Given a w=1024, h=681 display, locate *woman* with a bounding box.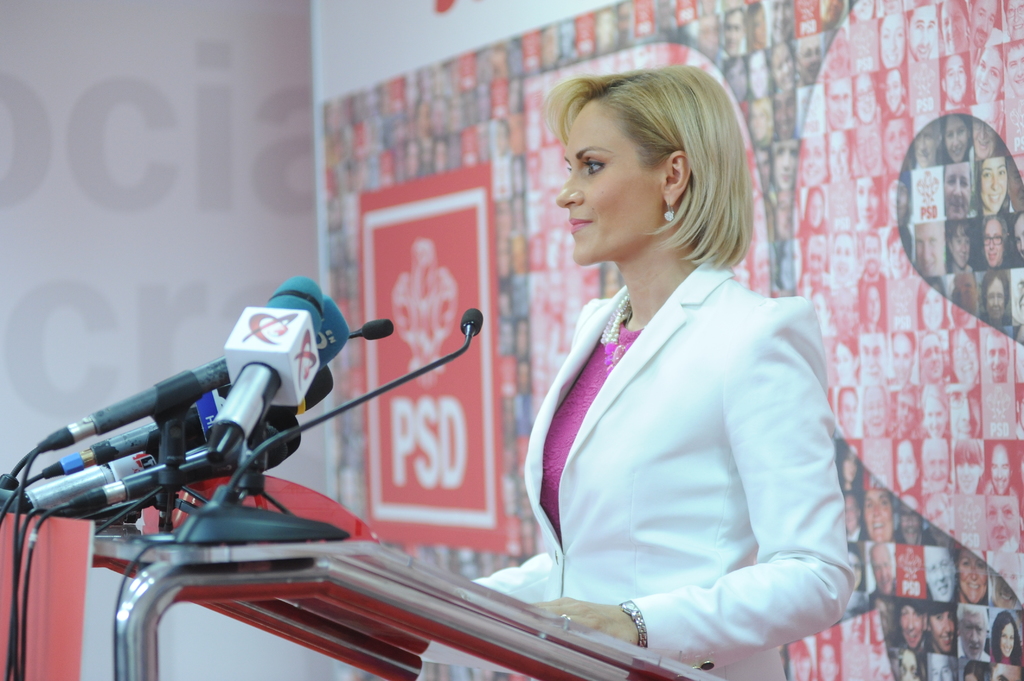
Located: (925,493,956,544).
